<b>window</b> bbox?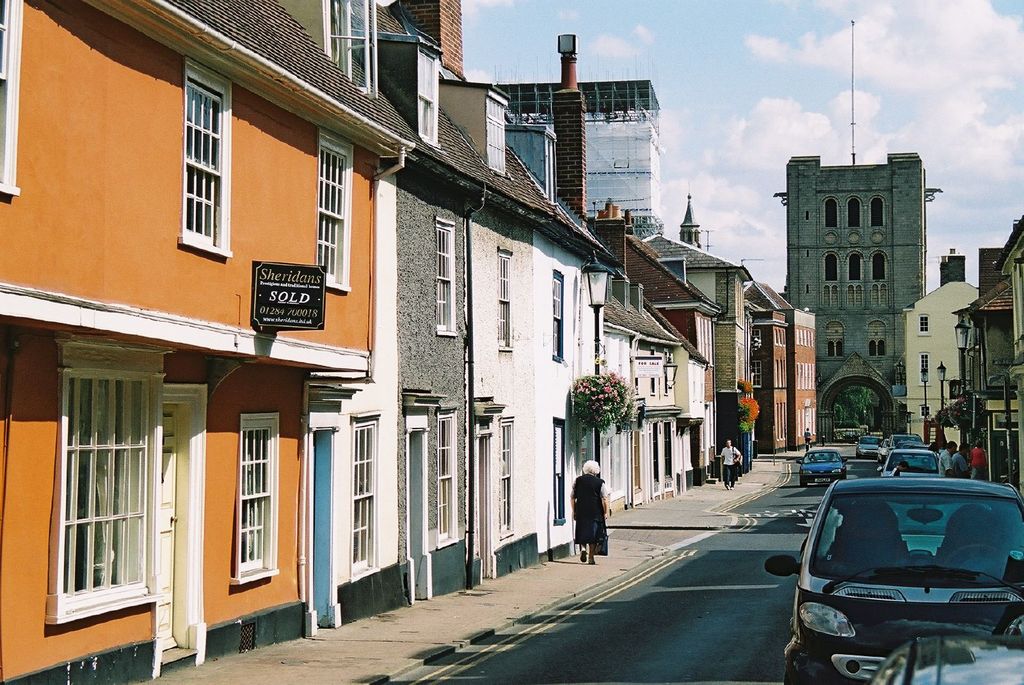
bbox=(850, 249, 861, 281)
